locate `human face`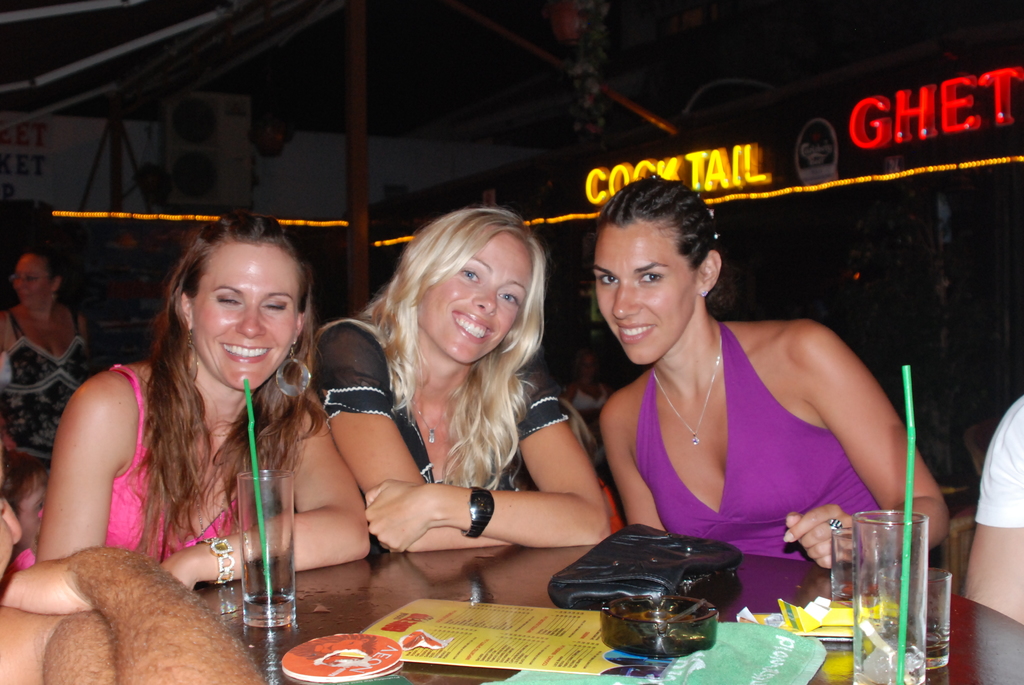
[left=598, top=222, right=691, bottom=377]
